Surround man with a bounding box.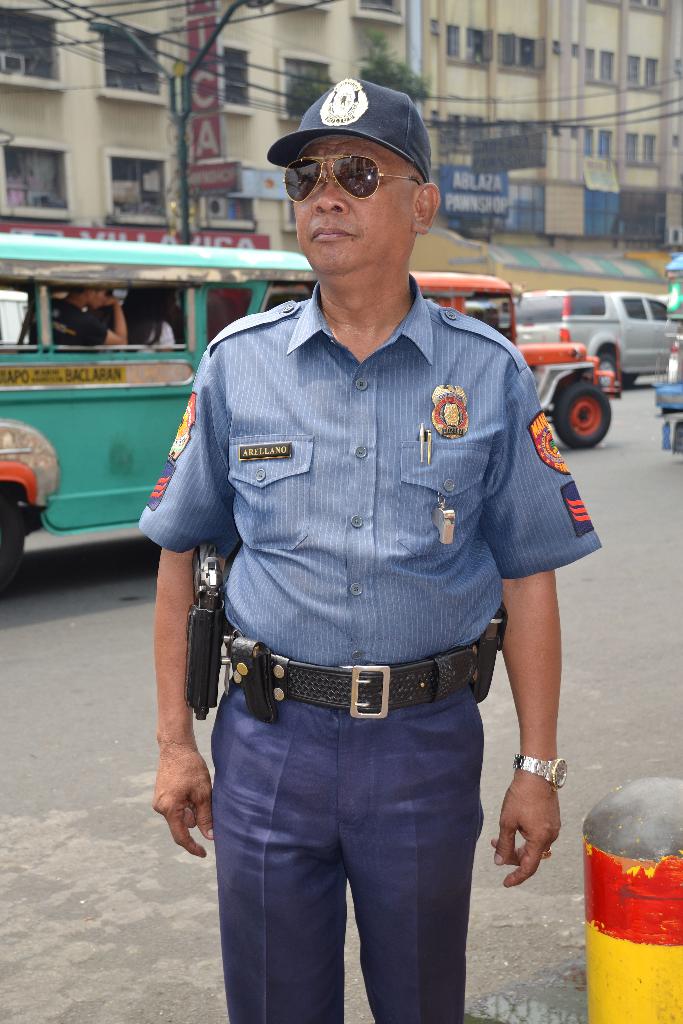
<box>153,73,591,1015</box>.
